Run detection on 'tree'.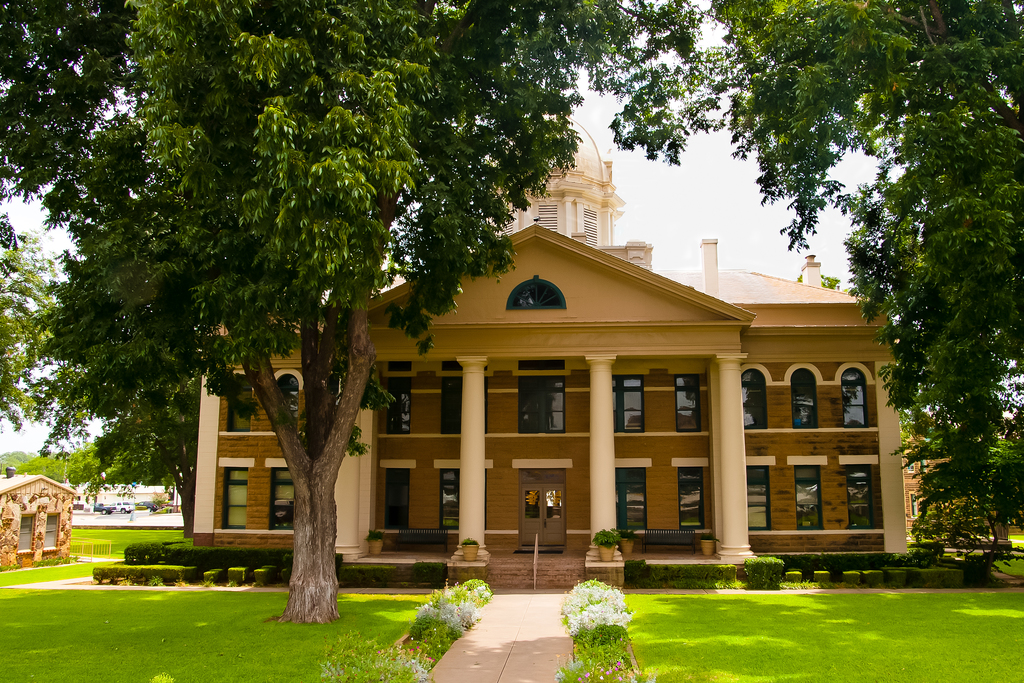
Result: x1=20, y1=251, x2=199, y2=549.
